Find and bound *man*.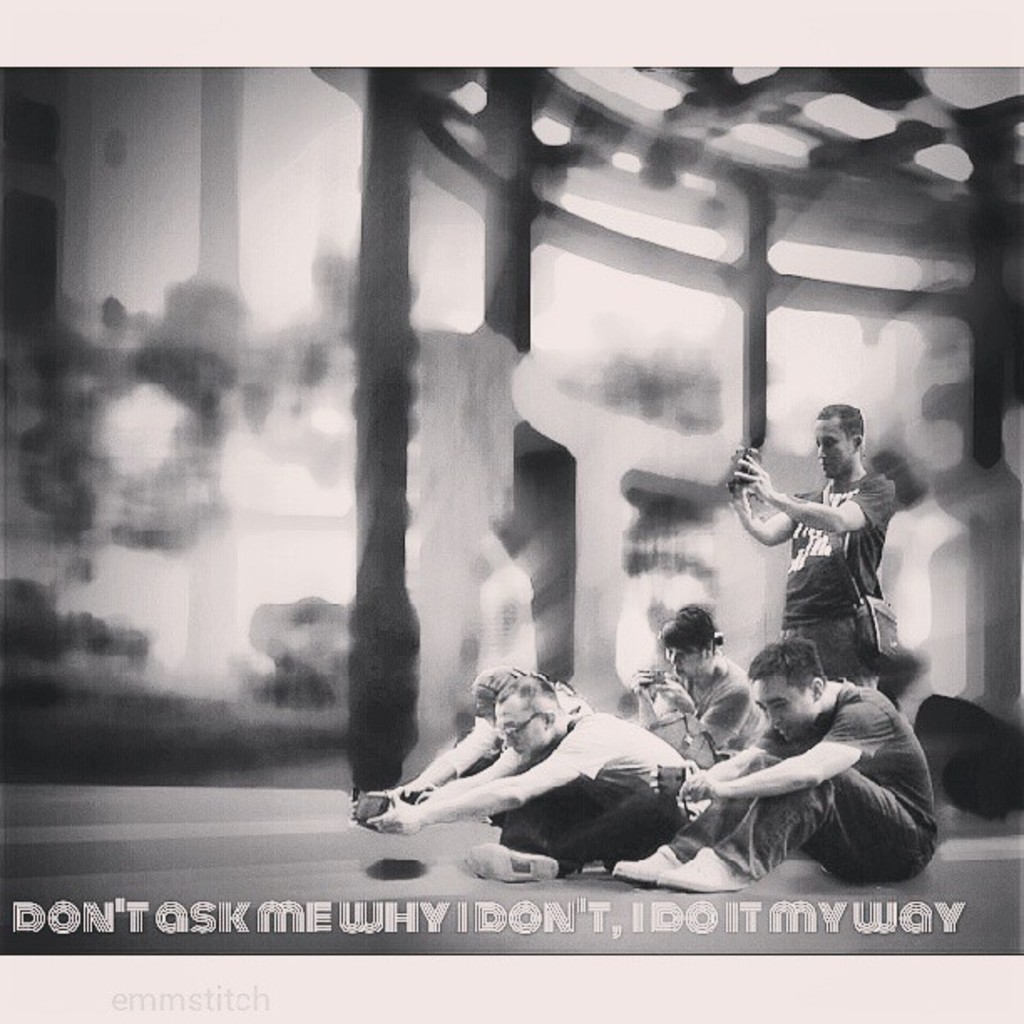
Bound: <region>730, 397, 897, 691</region>.
